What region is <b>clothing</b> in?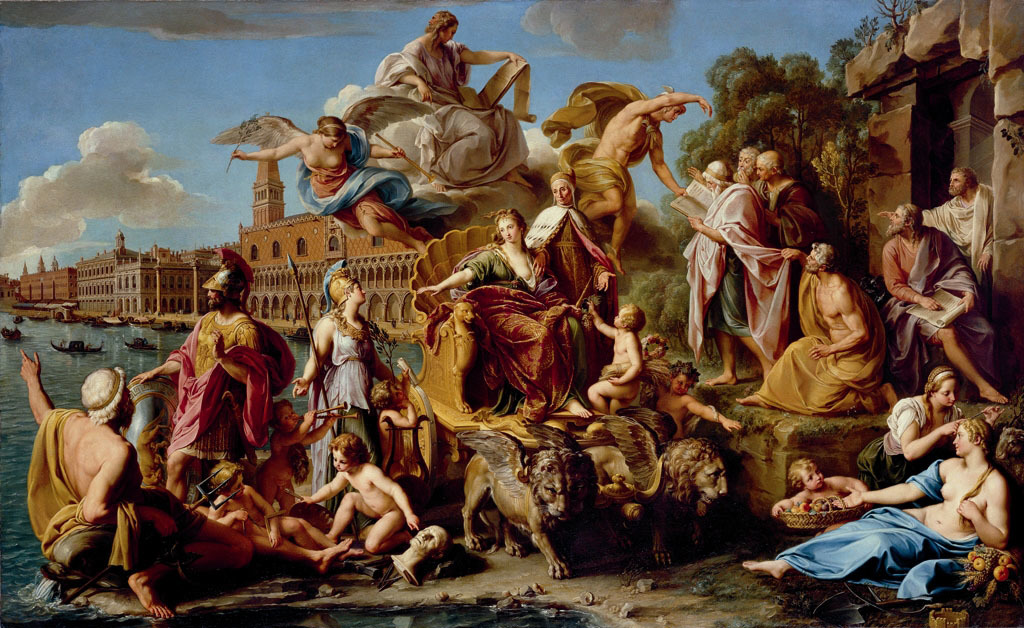
<box>315,310,373,520</box>.
